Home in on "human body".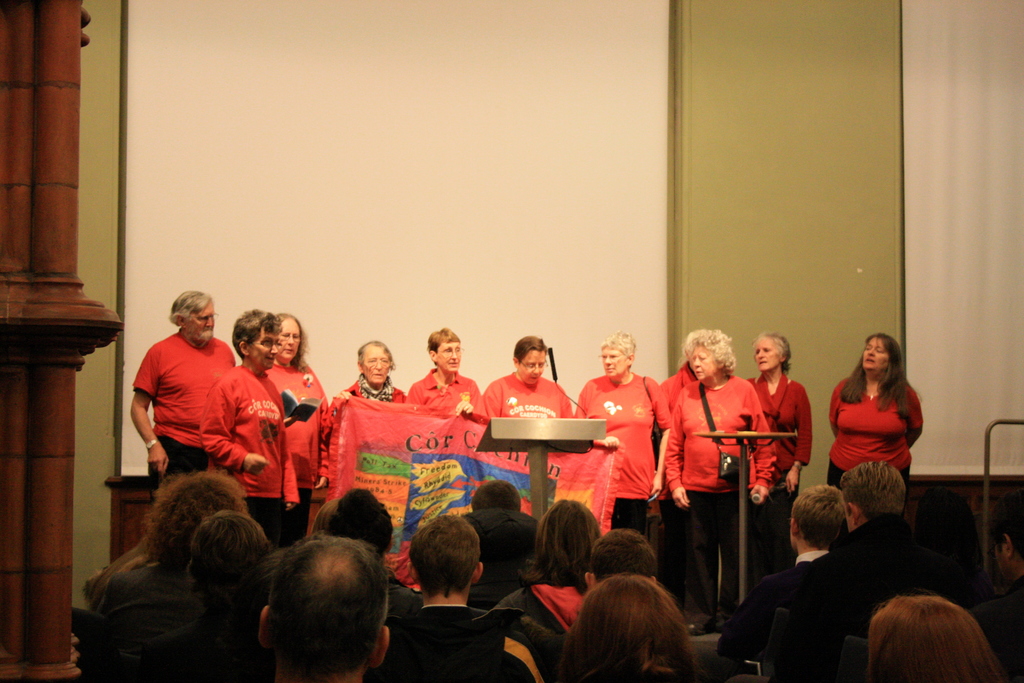
Homed in at BBox(321, 378, 405, 502).
